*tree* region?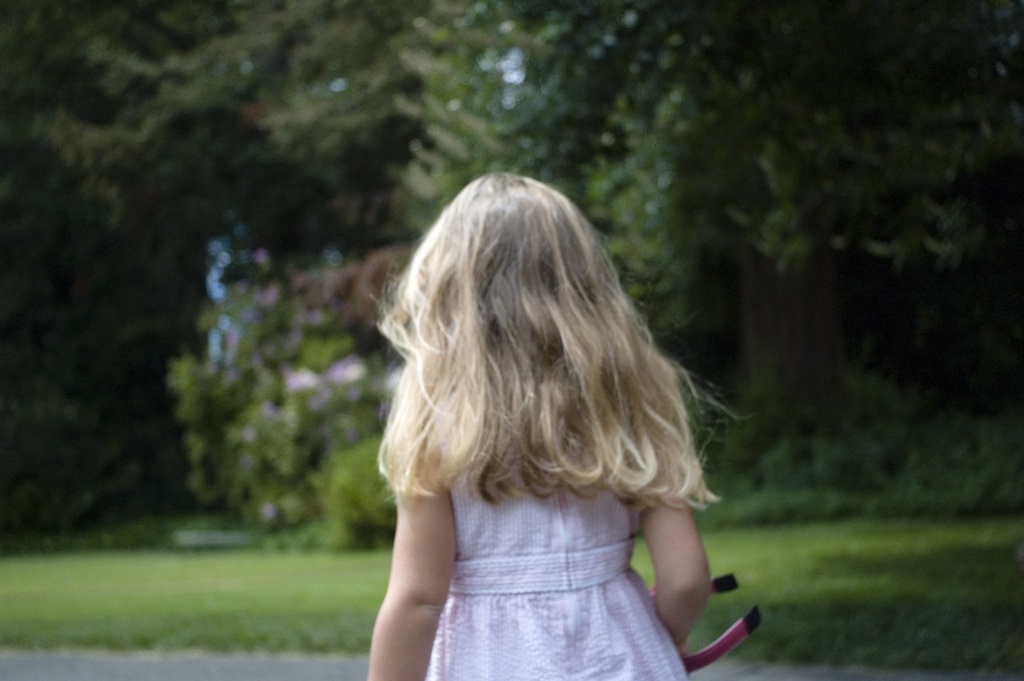
0:0:557:564
